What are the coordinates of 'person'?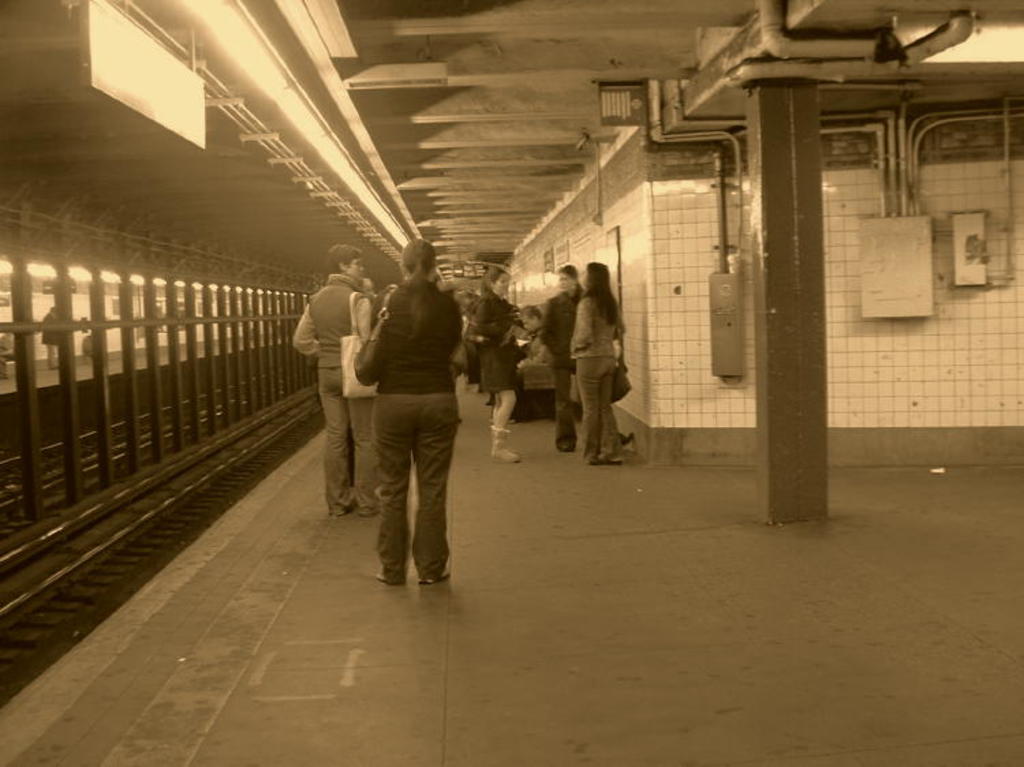
<bbox>539, 265, 588, 449</bbox>.
